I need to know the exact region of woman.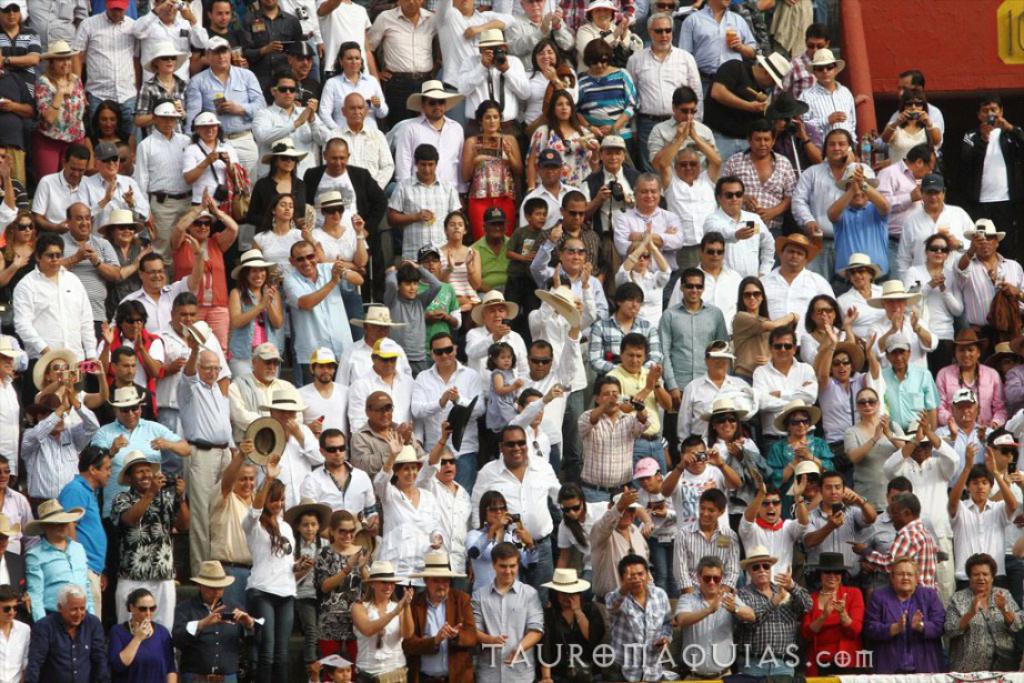
Region: {"left": 31, "top": 39, "right": 83, "bottom": 198}.
